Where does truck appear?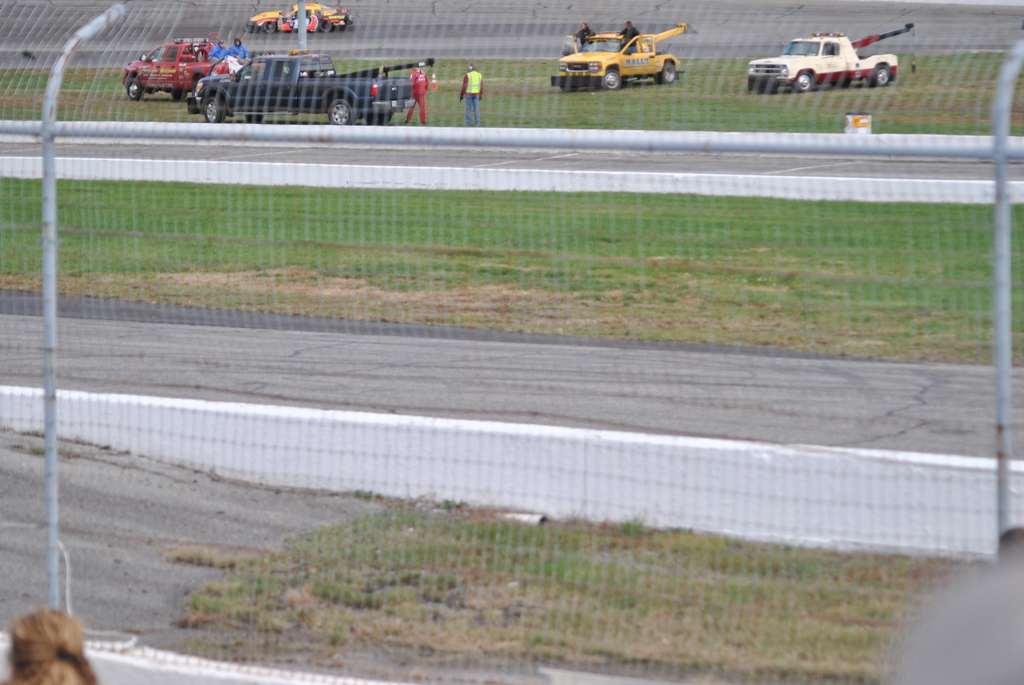
Appears at (546,14,698,94).
